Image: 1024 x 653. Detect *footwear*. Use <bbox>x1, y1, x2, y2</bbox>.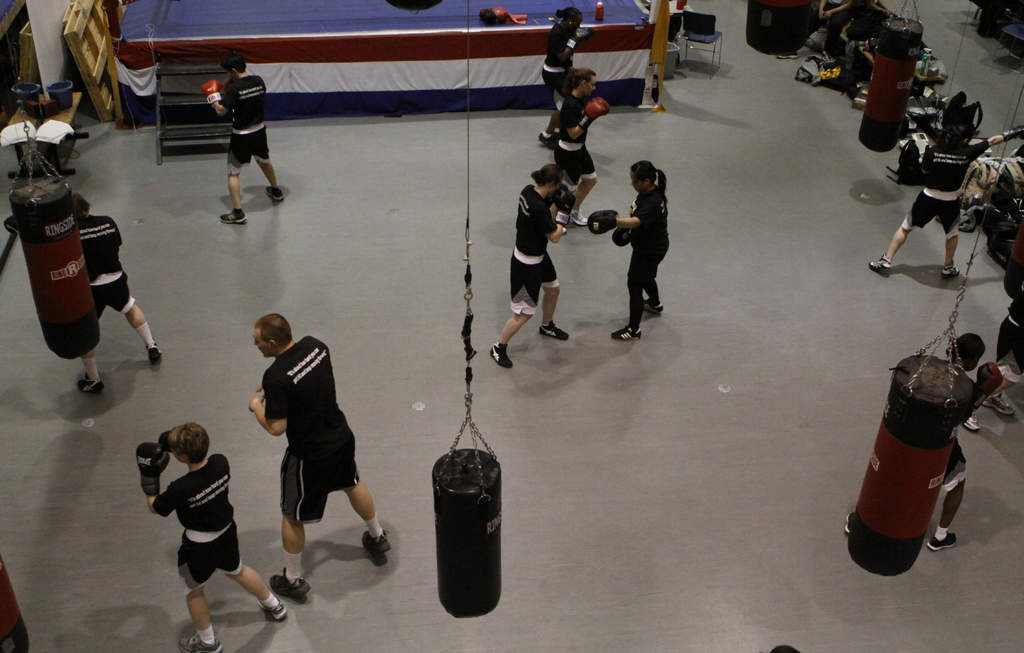
<bbox>639, 301, 664, 313</bbox>.
